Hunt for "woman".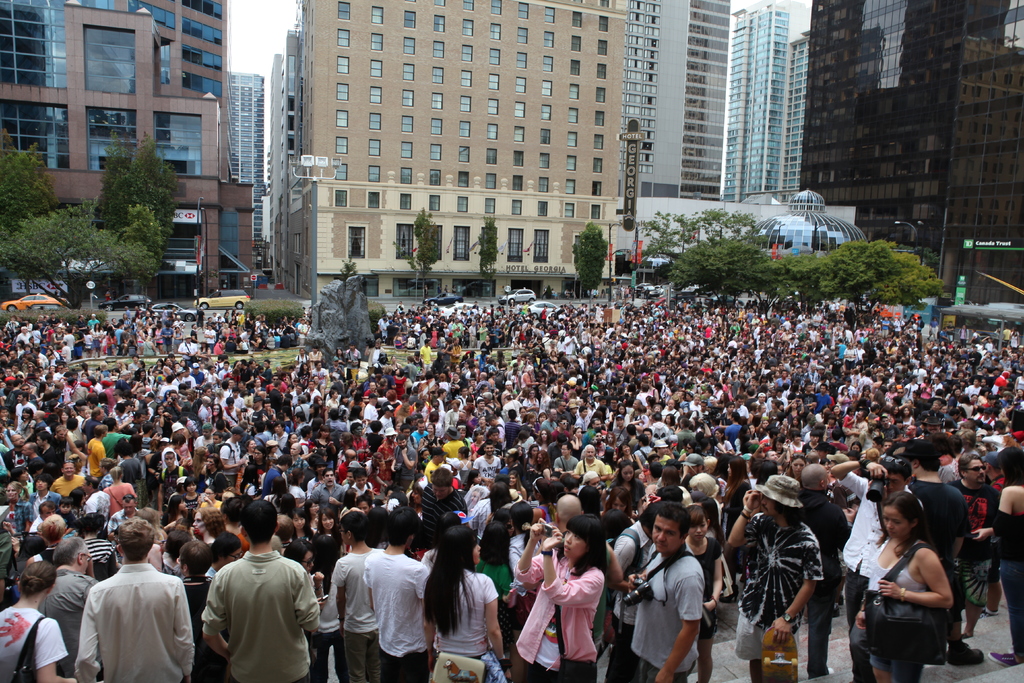
Hunted down at (left=789, top=415, right=801, bottom=431).
